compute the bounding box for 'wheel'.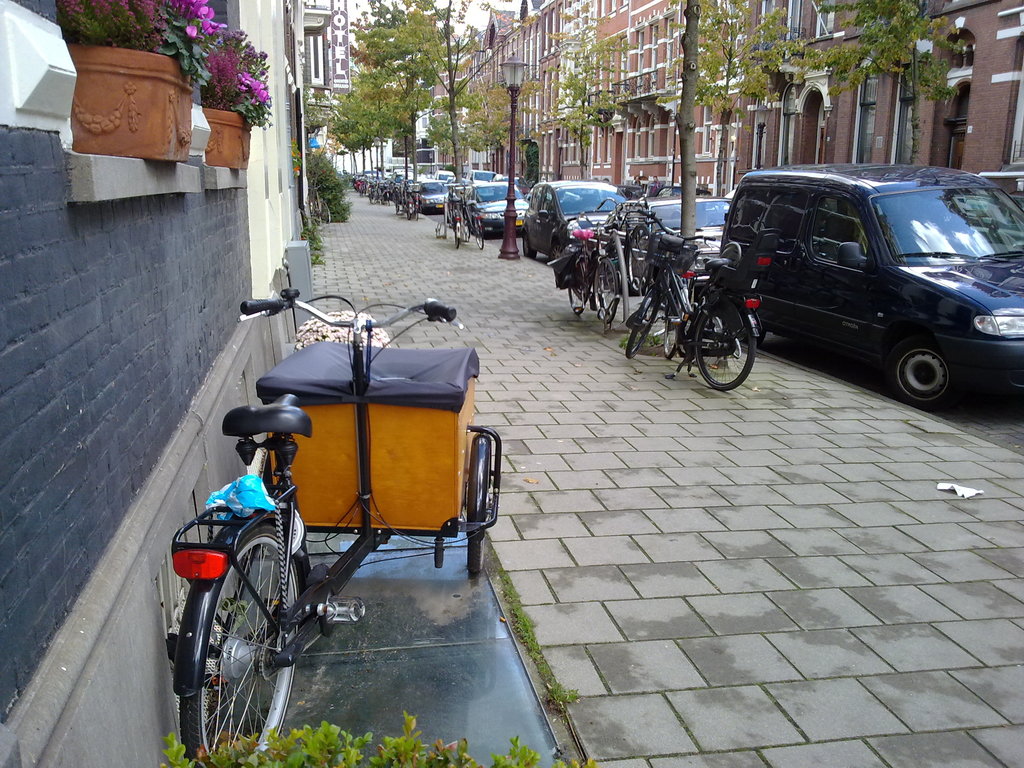
<box>621,221,653,285</box>.
